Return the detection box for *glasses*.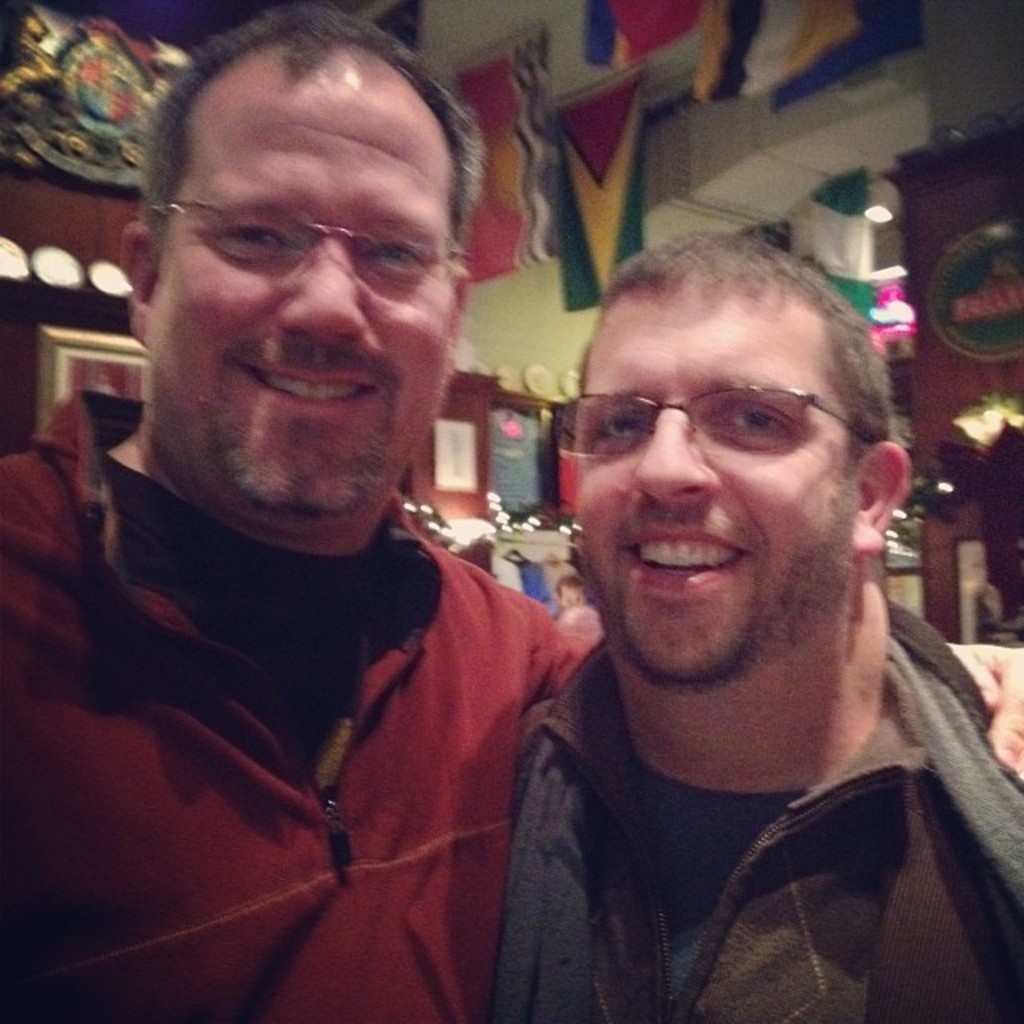
141, 202, 477, 278.
